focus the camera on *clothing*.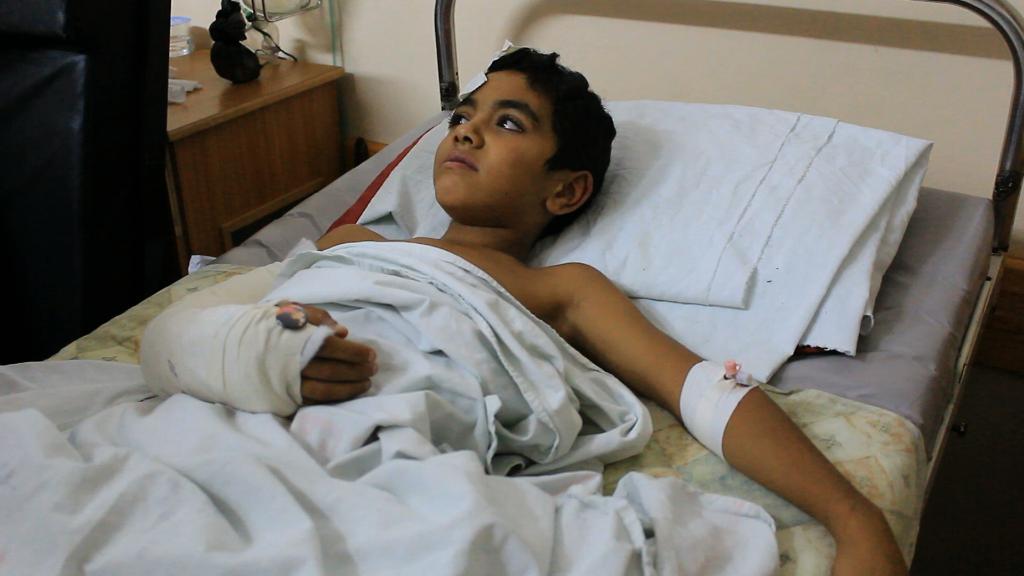
Focus region: l=0, t=240, r=778, b=575.
